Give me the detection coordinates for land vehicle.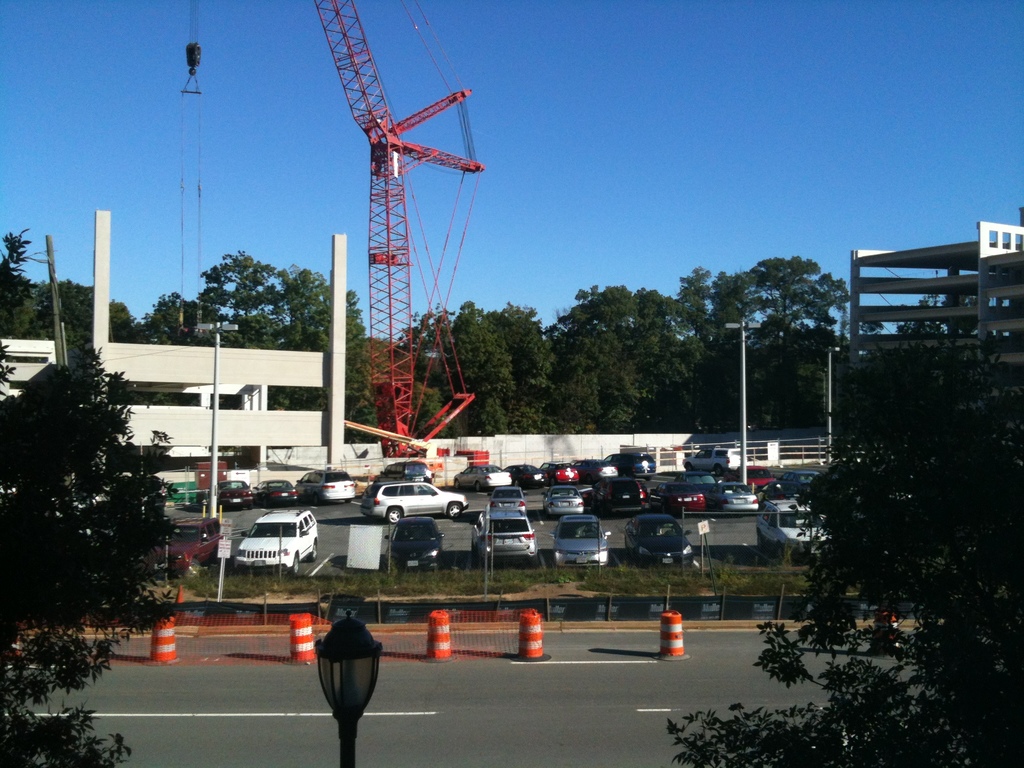
l=755, t=501, r=832, b=559.
